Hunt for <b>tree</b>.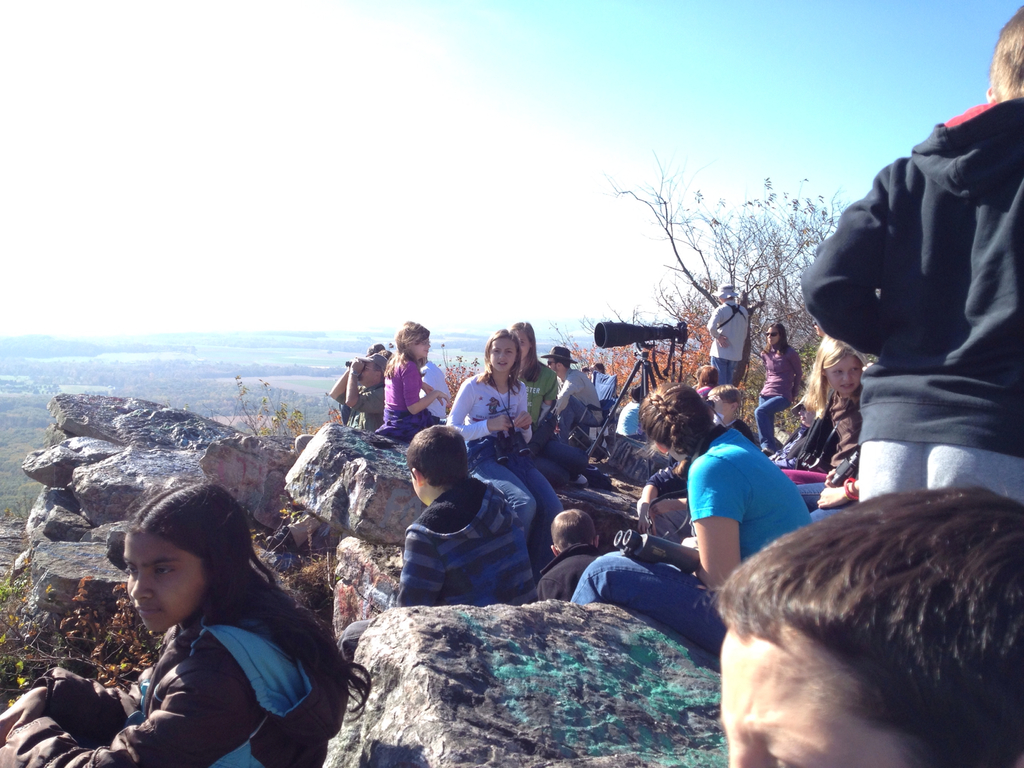
Hunted down at crop(599, 152, 836, 393).
